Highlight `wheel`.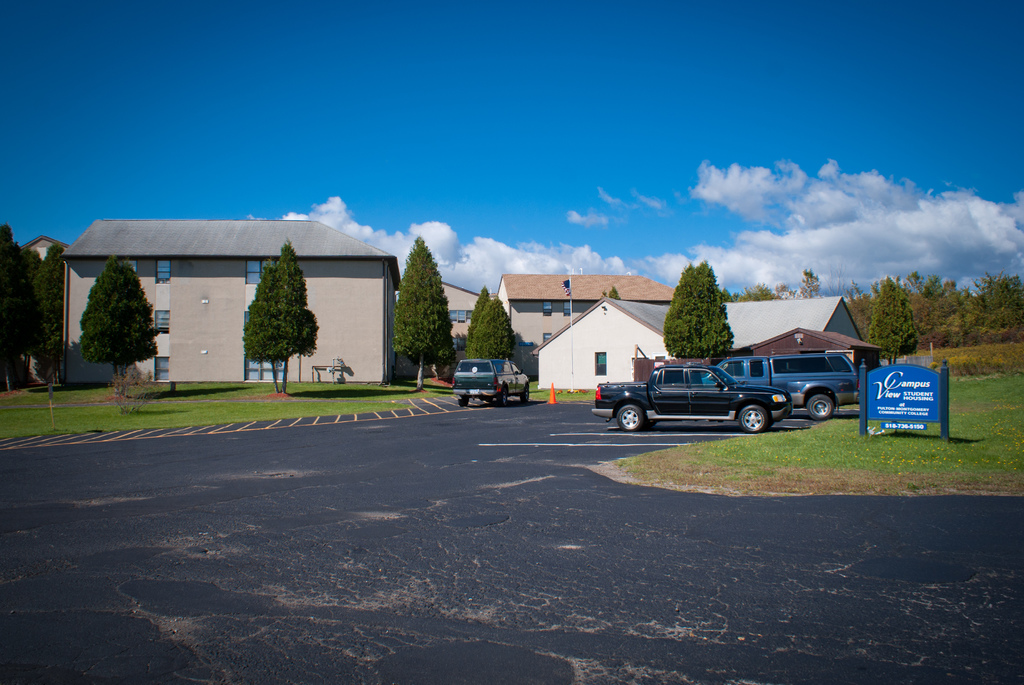
Highlighted region: 740,400,769,431.
